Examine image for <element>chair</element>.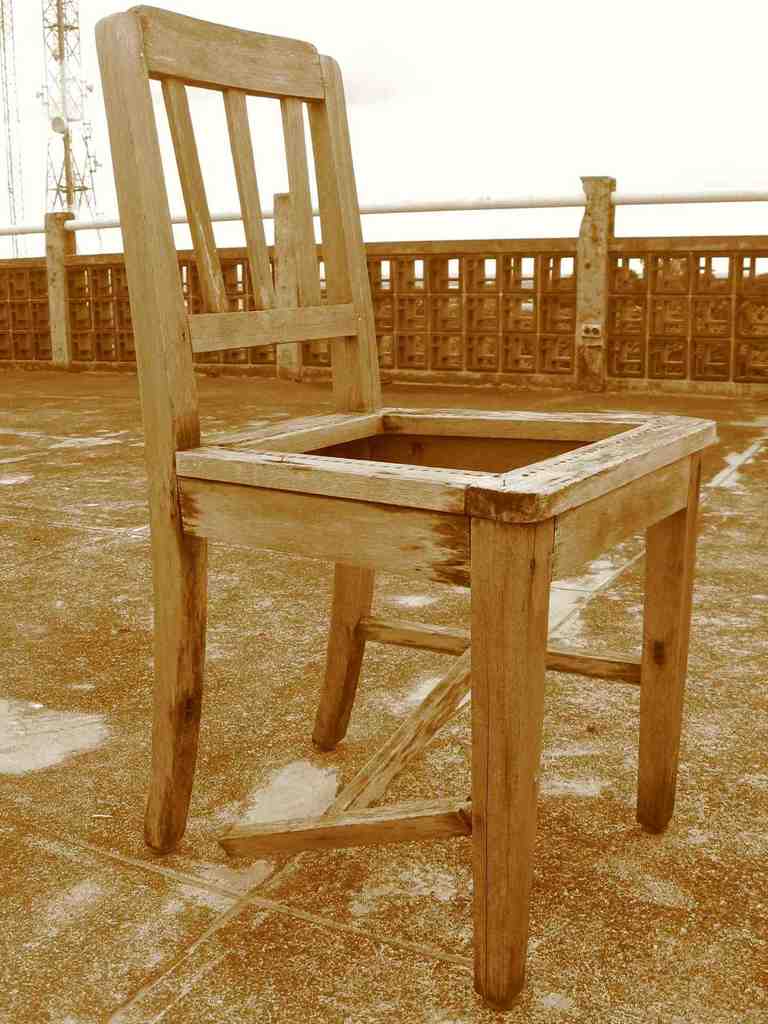
Examination result: [x1=84, y1=82, x2=690, y2=945].
